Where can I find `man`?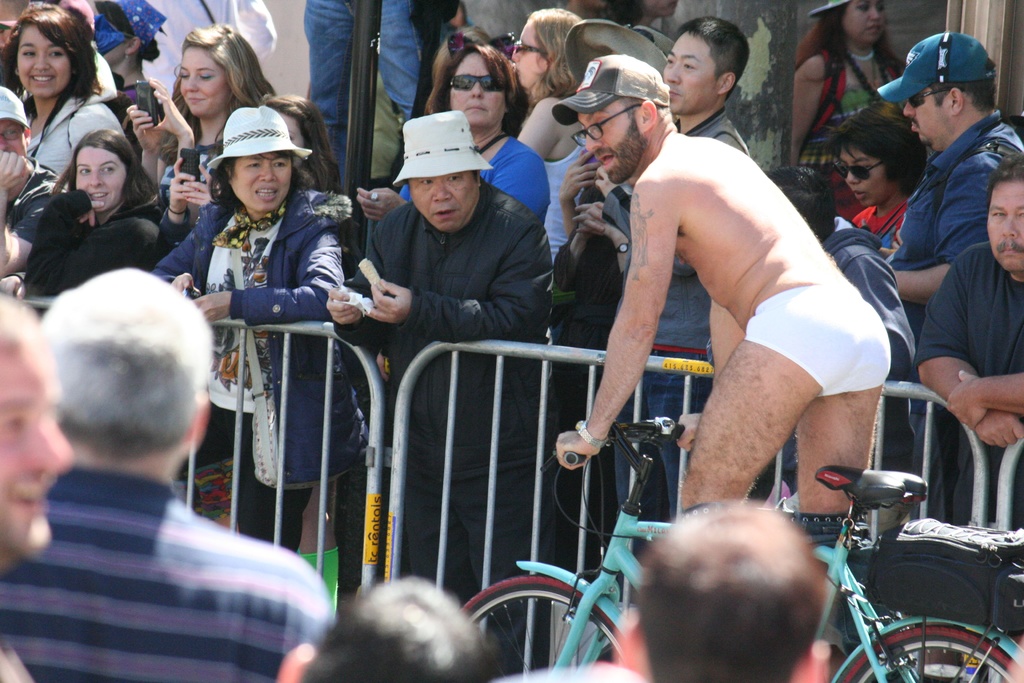
You can find it at [596,12,756,522].
